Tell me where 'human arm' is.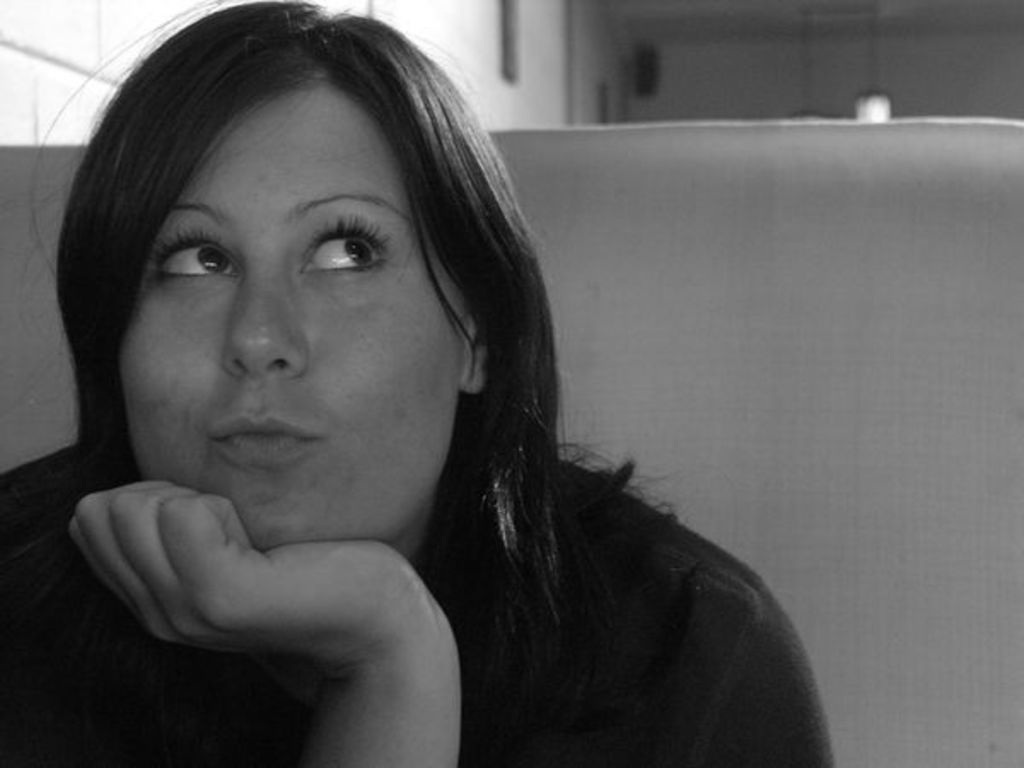
'human arm' is at [82,474,463,766].
